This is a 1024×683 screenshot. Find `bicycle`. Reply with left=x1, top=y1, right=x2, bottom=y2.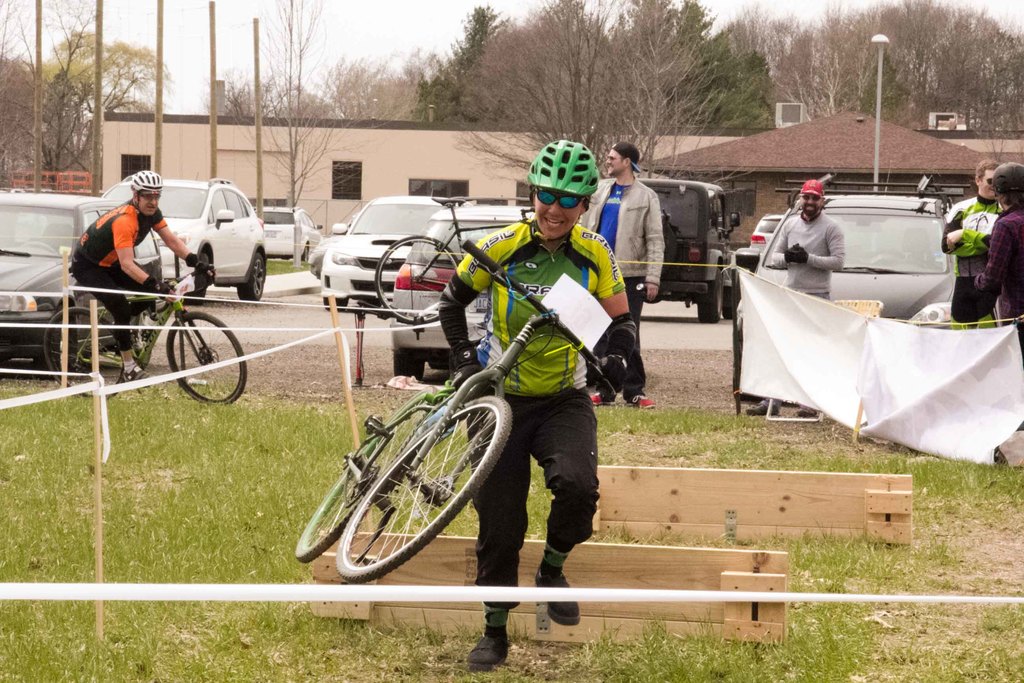
left=296, top=294, right=545, bottom=605.
